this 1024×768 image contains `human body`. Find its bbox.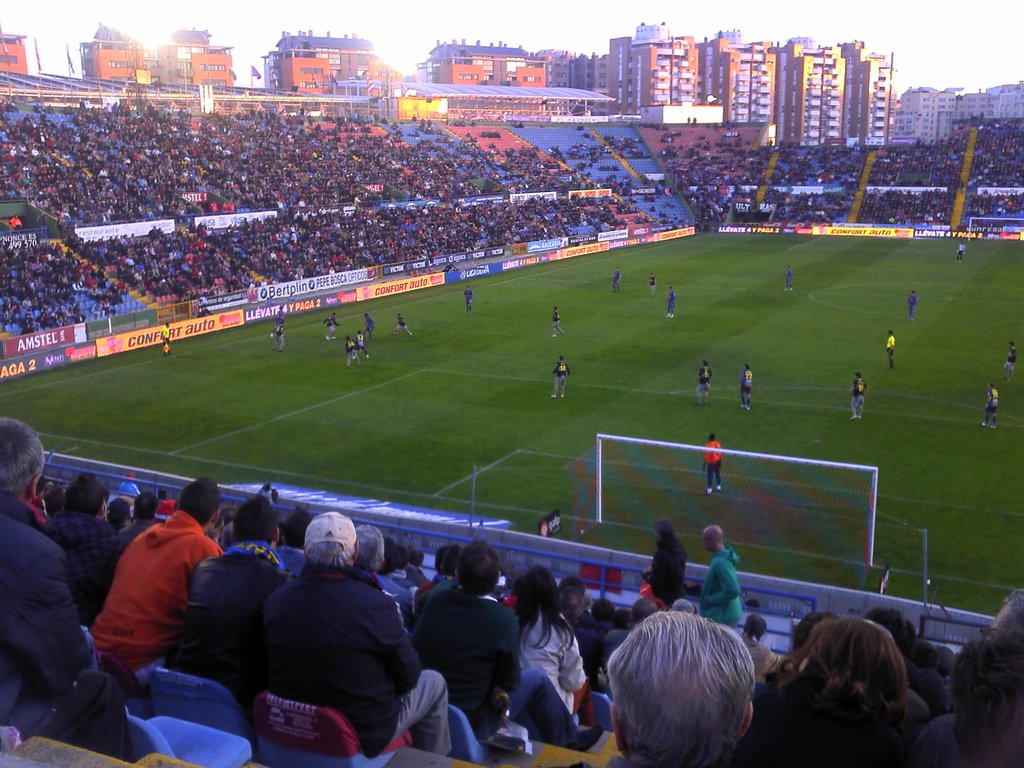
124 106 129 115.
